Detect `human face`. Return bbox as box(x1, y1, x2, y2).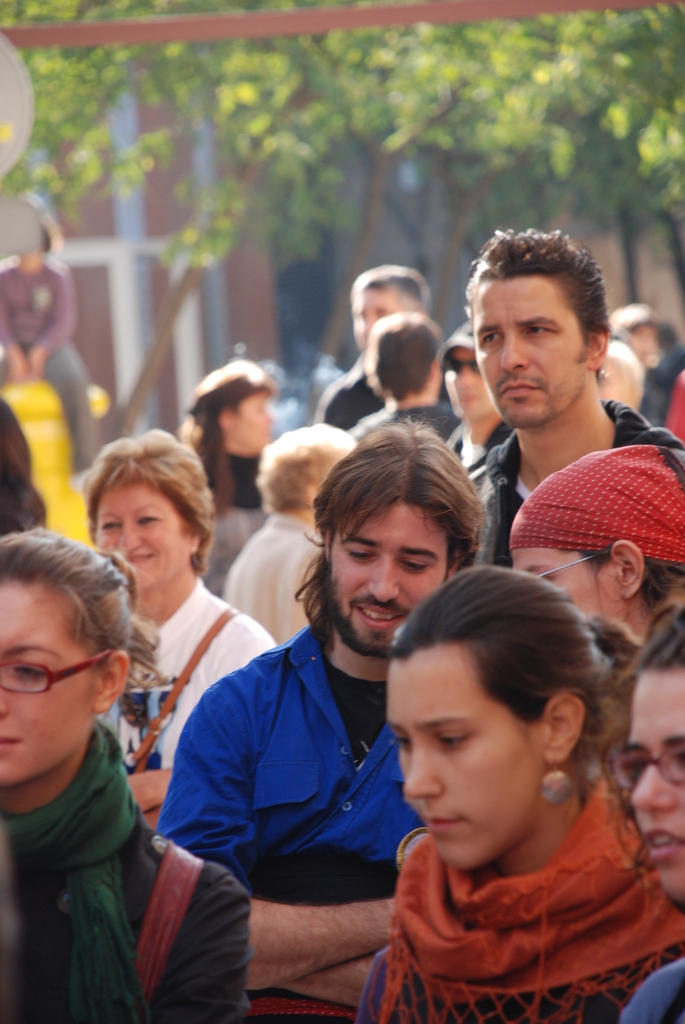
box(329, 501, 449, 659).
